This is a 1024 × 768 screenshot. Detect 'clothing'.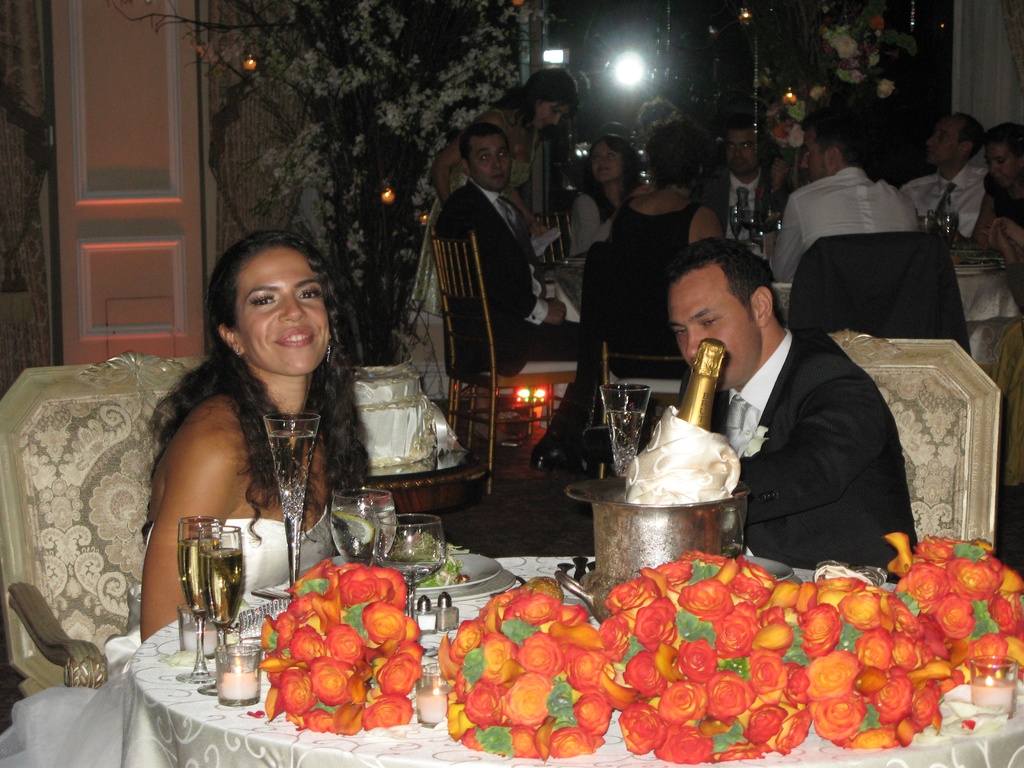
bbox(603, 195, 707, 353).
